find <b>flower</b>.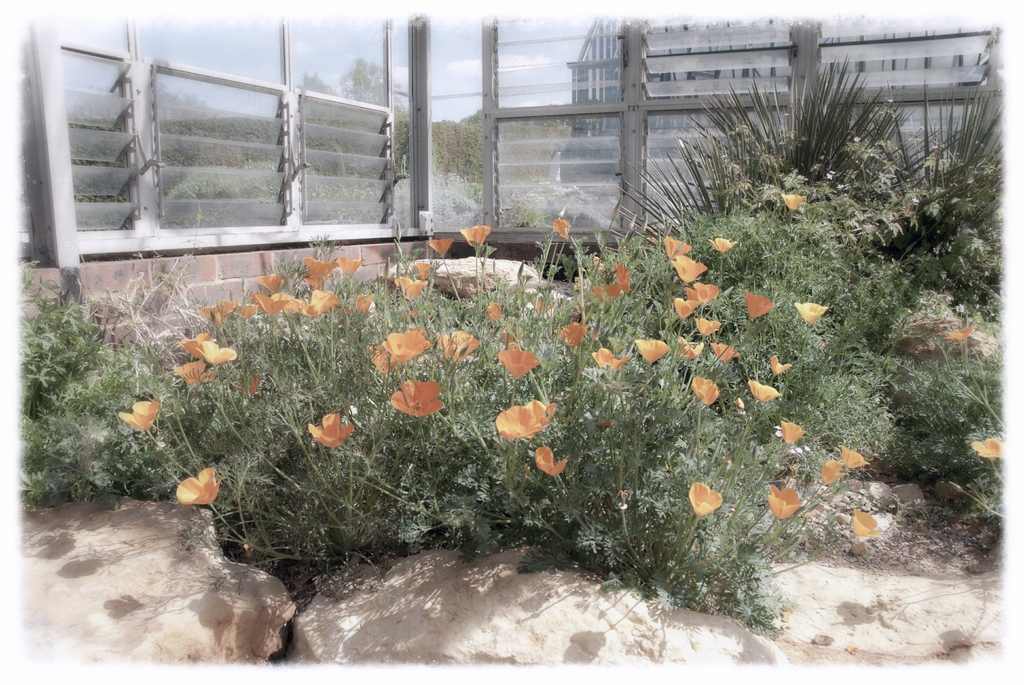
303,253,335,286.
